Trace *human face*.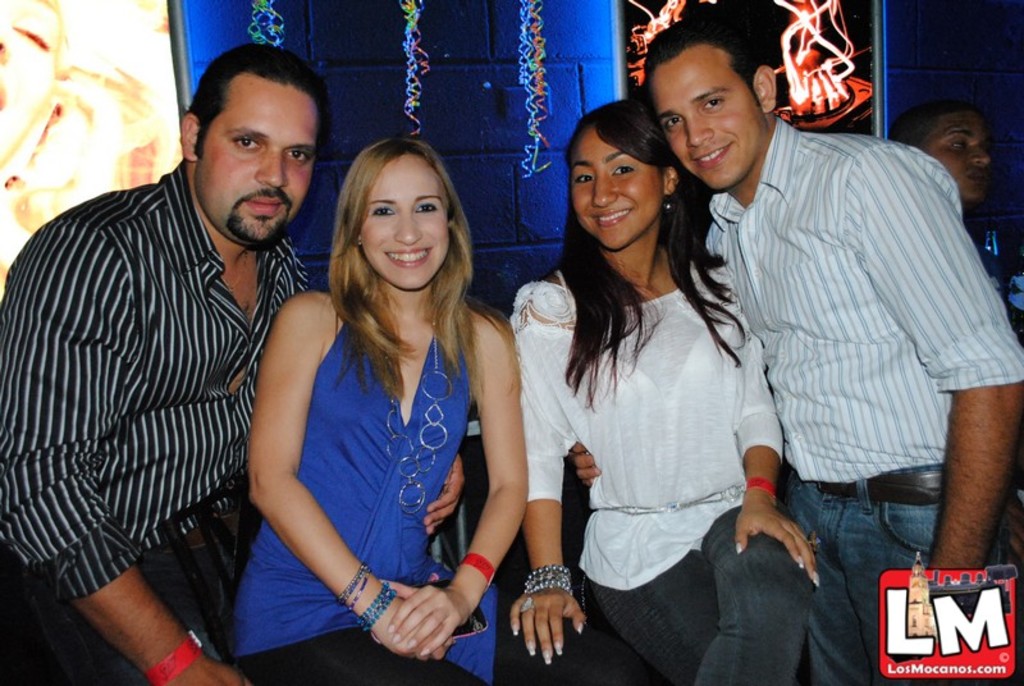
Traced to [left=357, top=152, right=451, bottom=291].
